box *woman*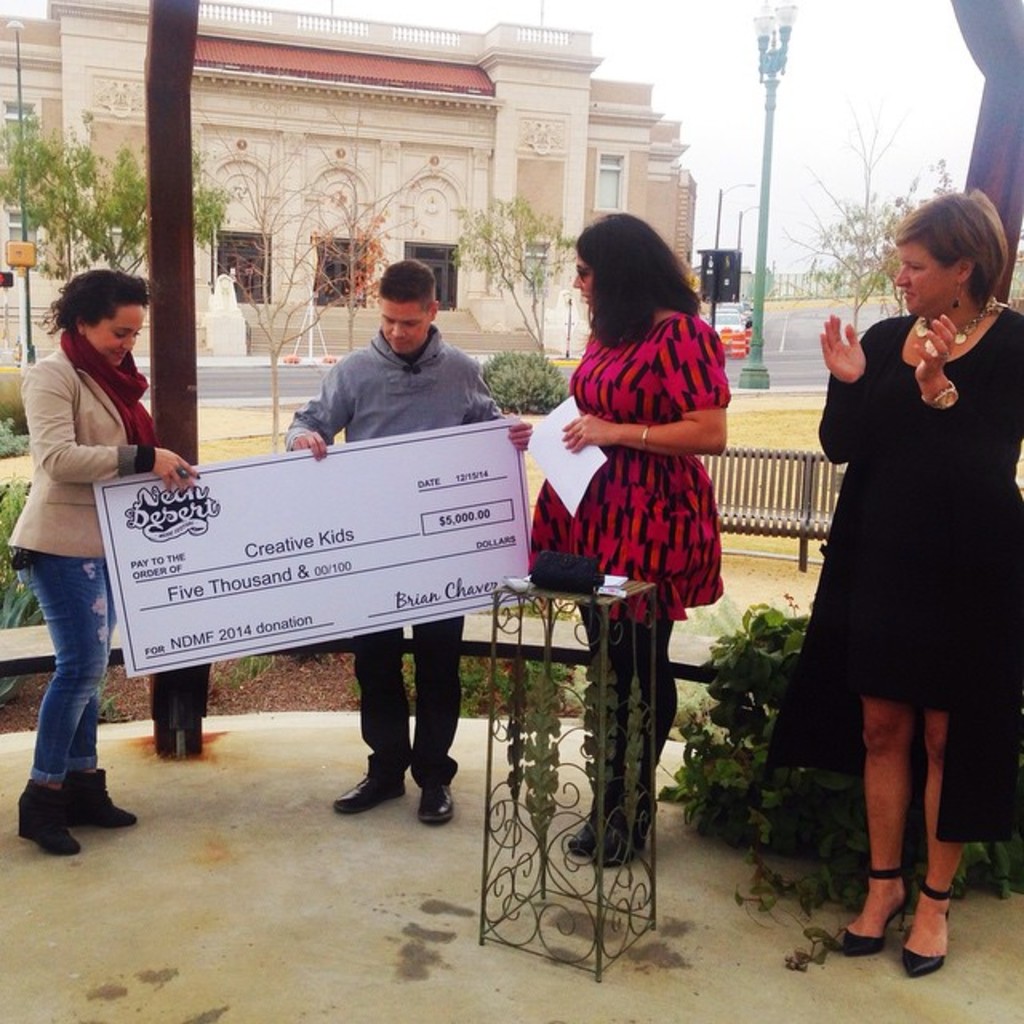
bbox=[504, 208, 731, 866]
